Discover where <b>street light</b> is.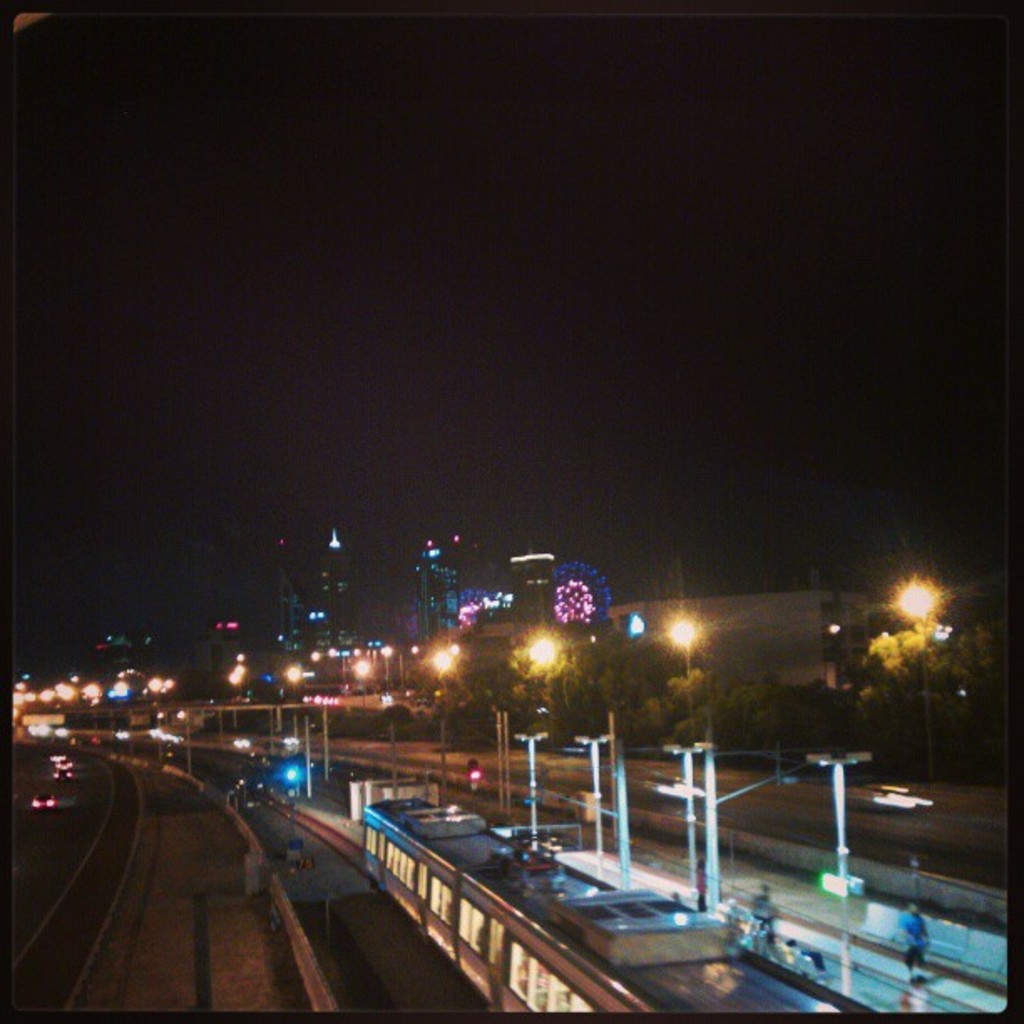
Discovered at bbox(664, 741, 713, 905).
